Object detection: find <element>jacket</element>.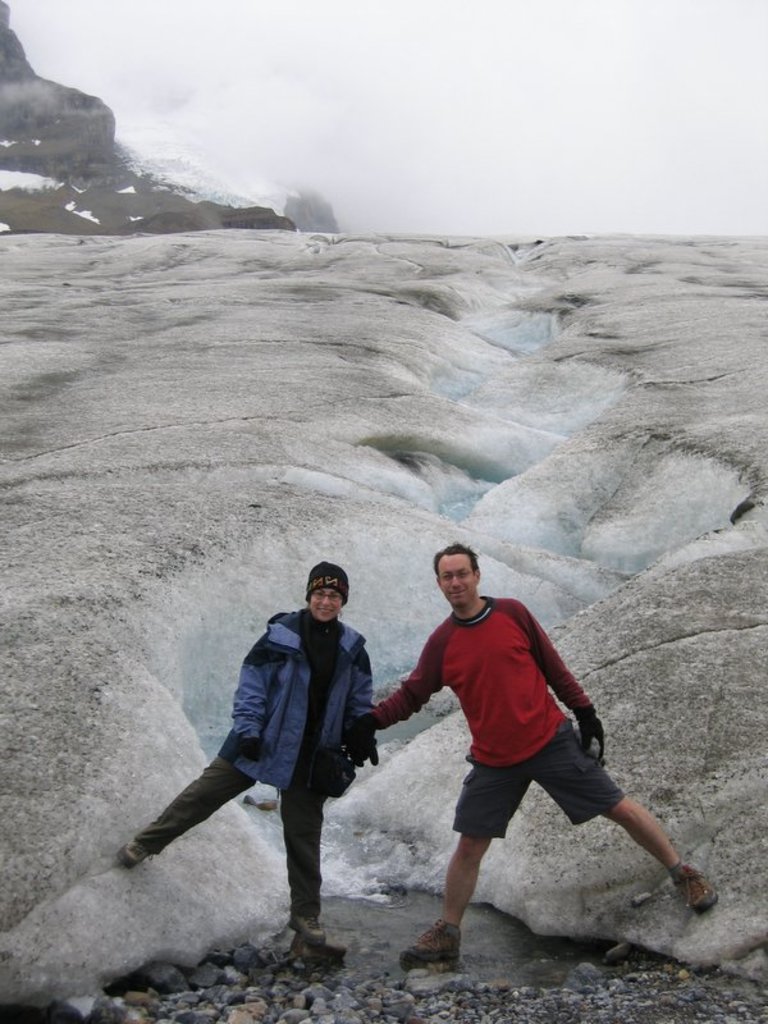
detection(206, 573, 392, 791).
